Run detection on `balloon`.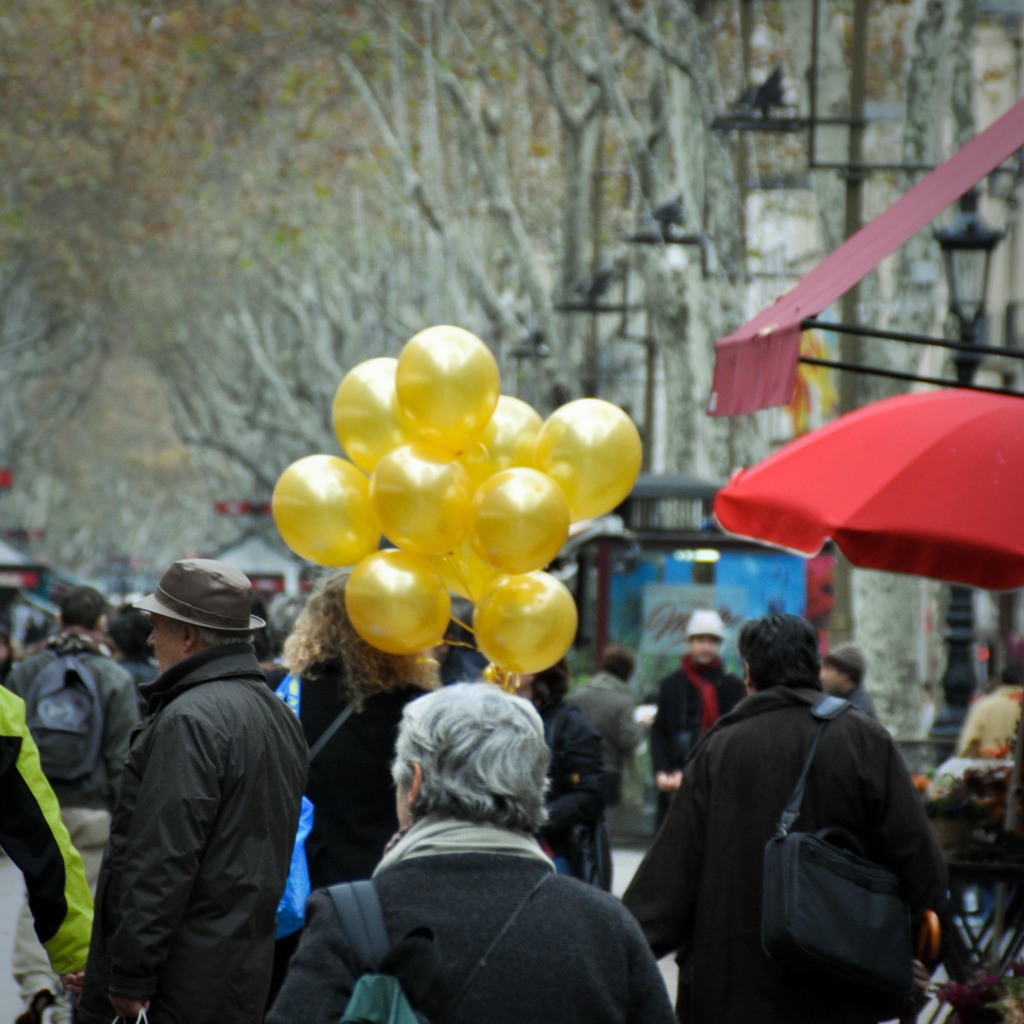
Result: 347,546,451,654.
